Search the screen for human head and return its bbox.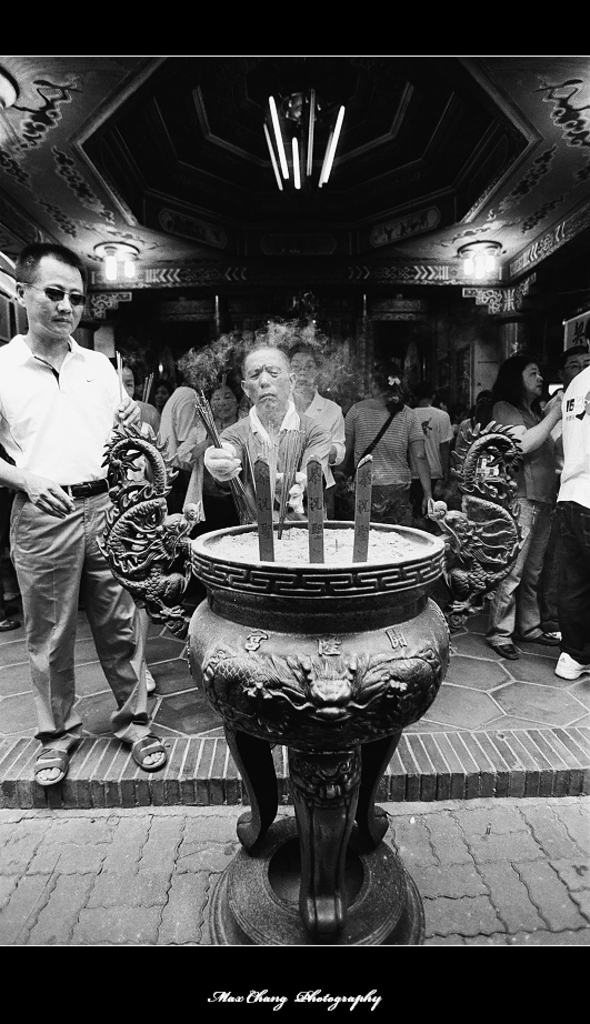
Found: box=[506, 355, 544, 396].
